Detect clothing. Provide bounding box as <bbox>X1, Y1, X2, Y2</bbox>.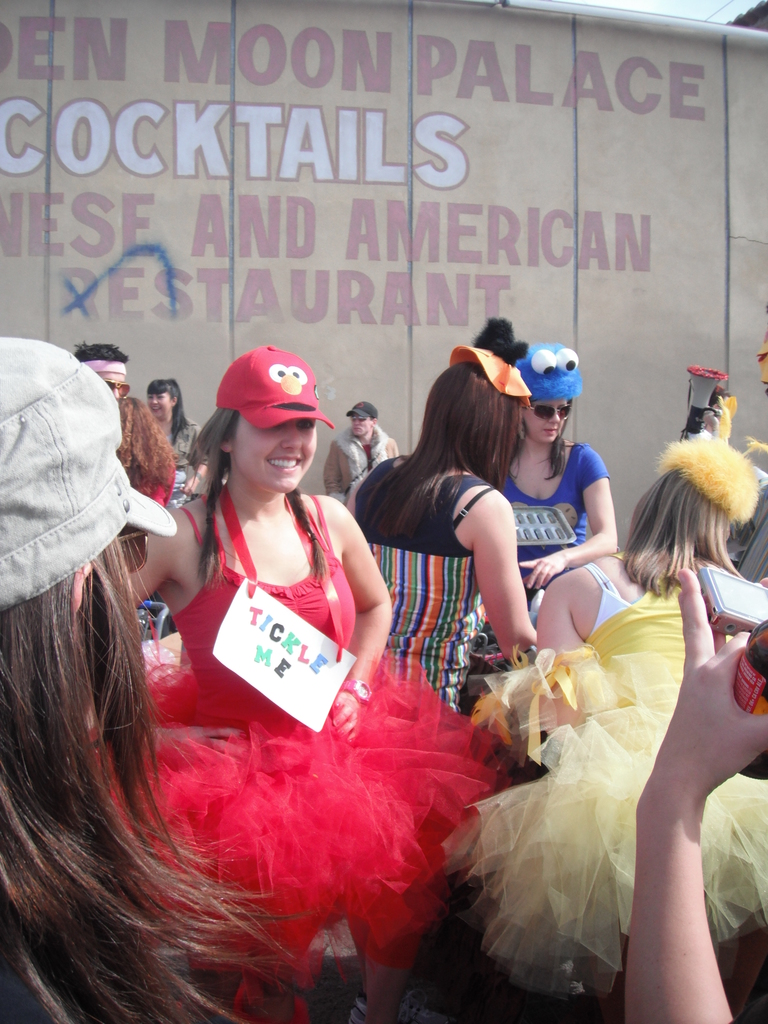
<bbox>161, 415, 203, 513</bbox>.
